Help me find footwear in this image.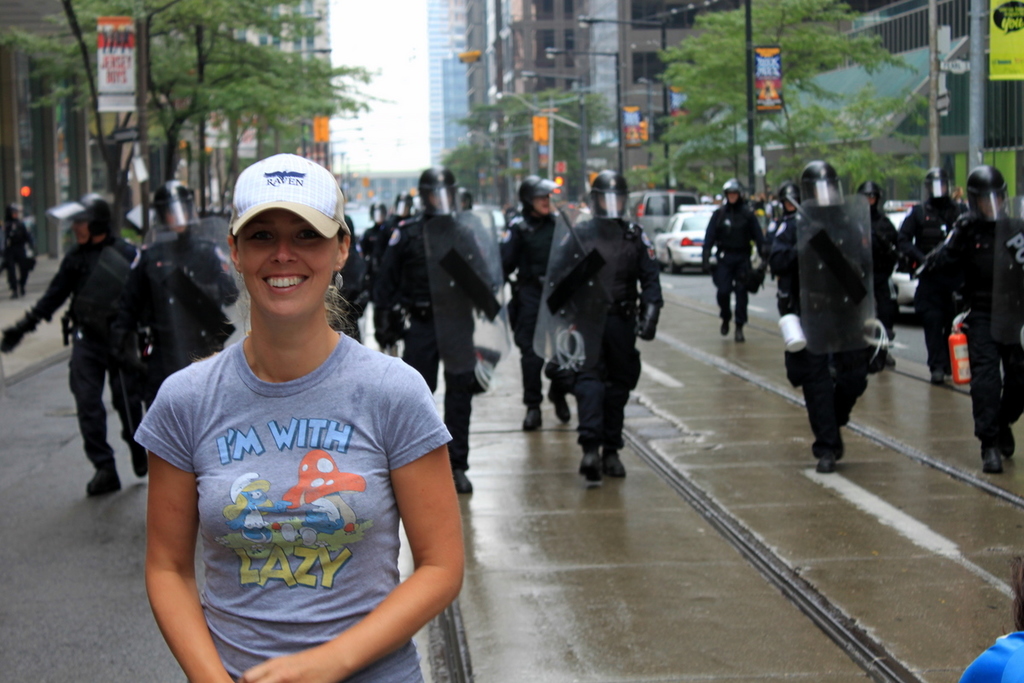
Found it: [610,443,625,481].
